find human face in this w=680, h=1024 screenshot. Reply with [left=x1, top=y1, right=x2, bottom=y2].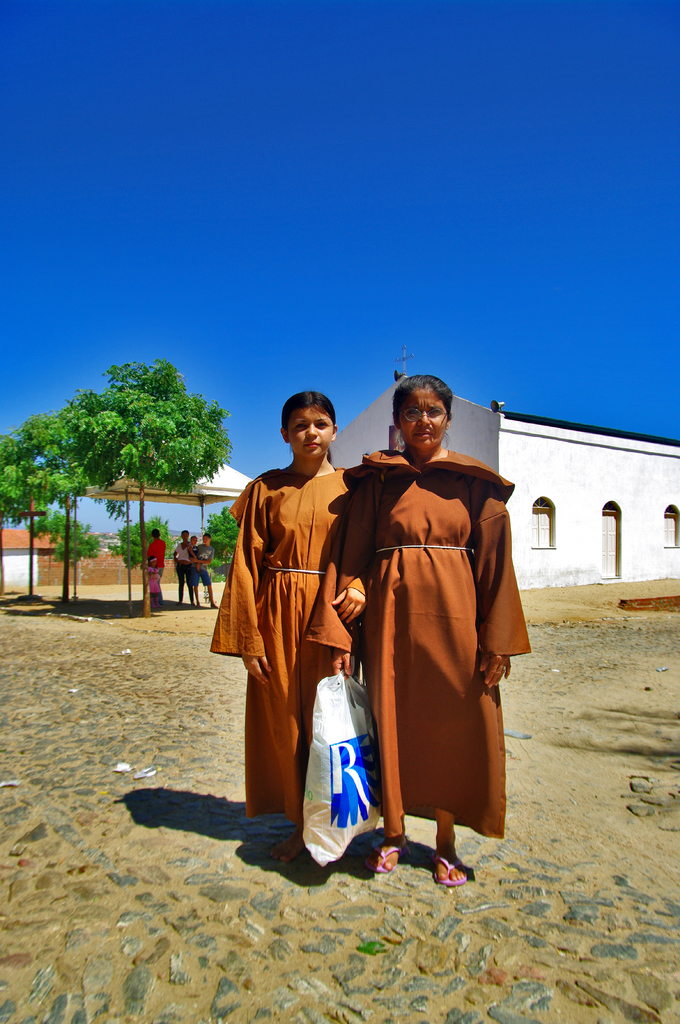
[left=400, top=393, right=447, bottom=458].
